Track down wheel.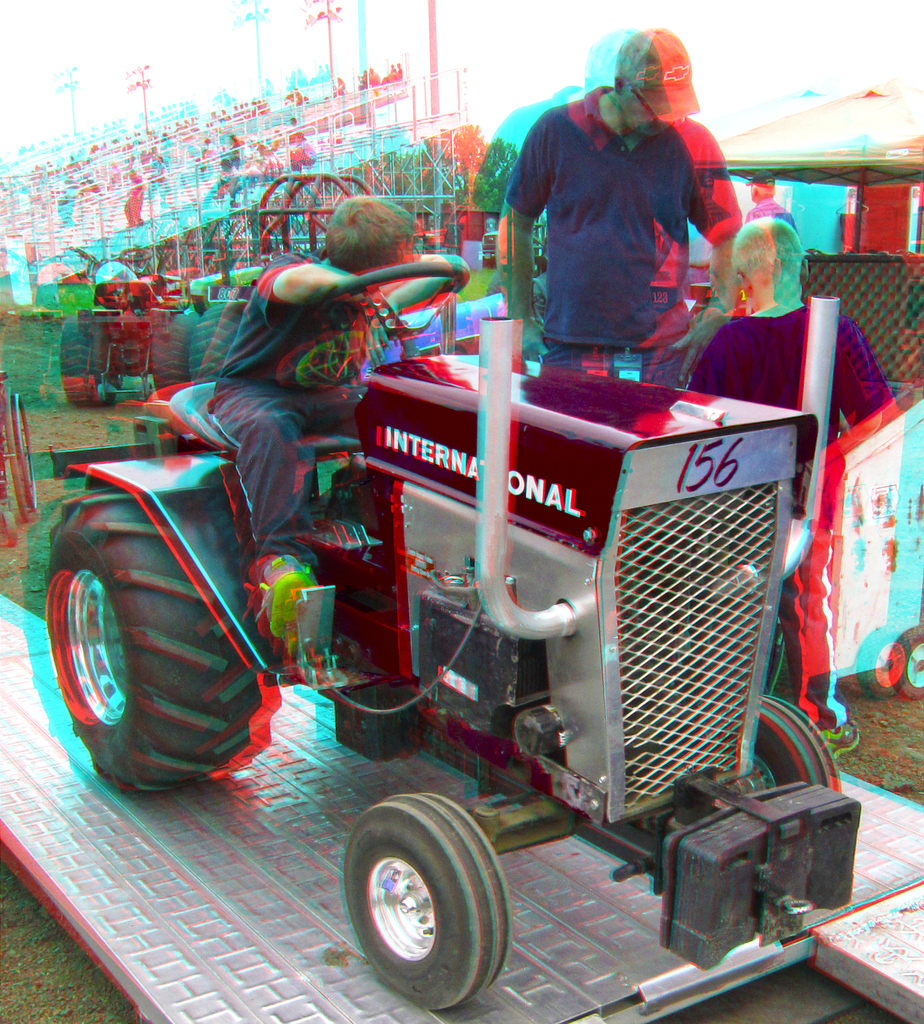
Tracked to <region>734, 692, 832, 792</region>.
